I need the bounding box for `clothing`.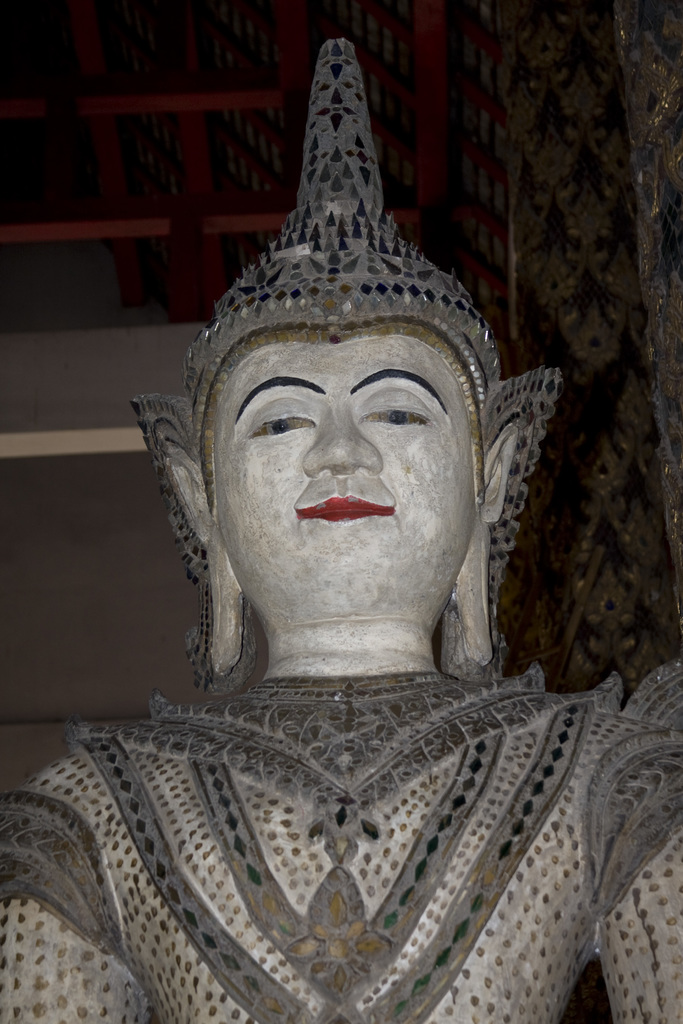
Here it is: pyautogui.locateOnScreen(0, 648, 682, 1015).
